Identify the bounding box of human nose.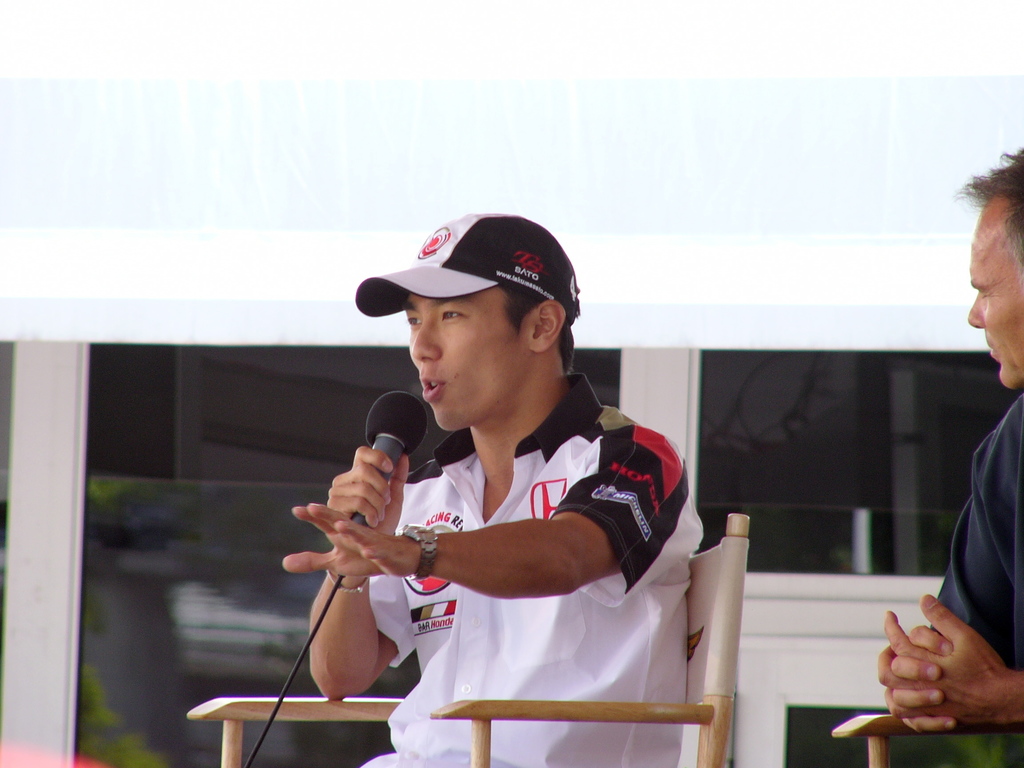
968, 285, 982, 331.
